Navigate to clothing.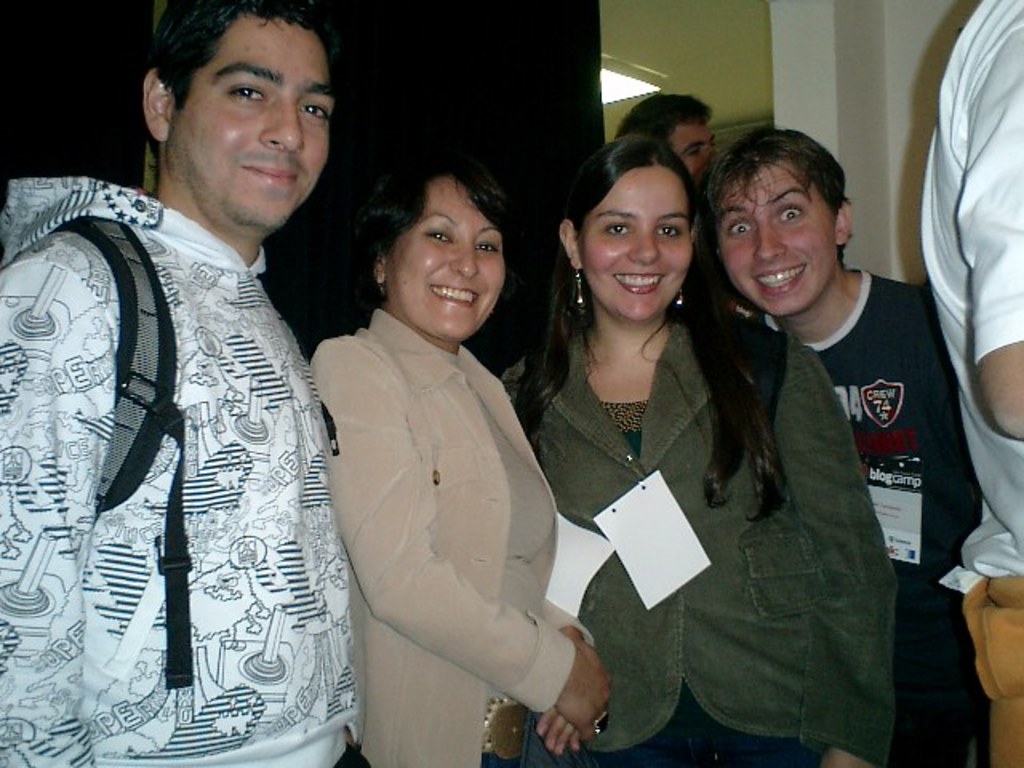
Navigation target: 744:270:989:766.
